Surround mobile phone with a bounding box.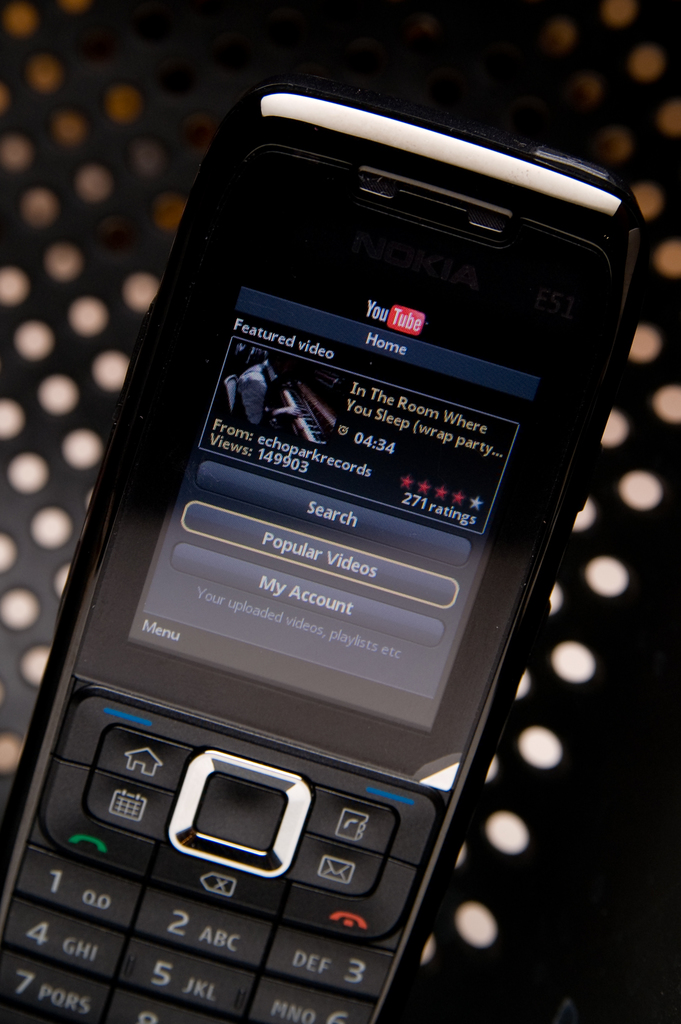
locate(0, 65, 647, 1014).
